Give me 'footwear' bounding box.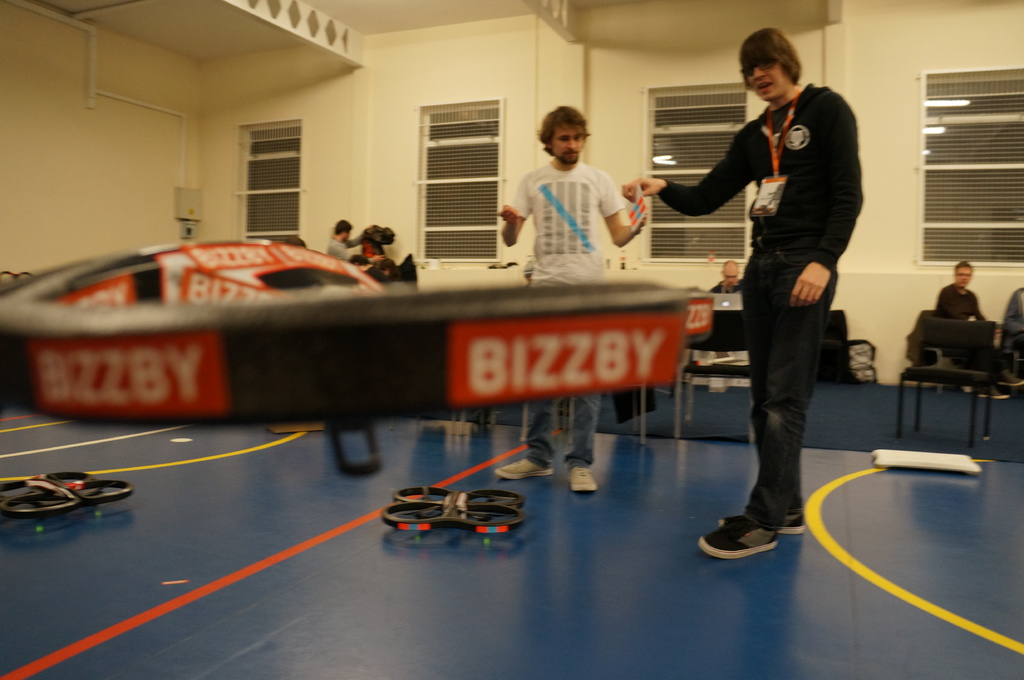
[774,512,808,534].
